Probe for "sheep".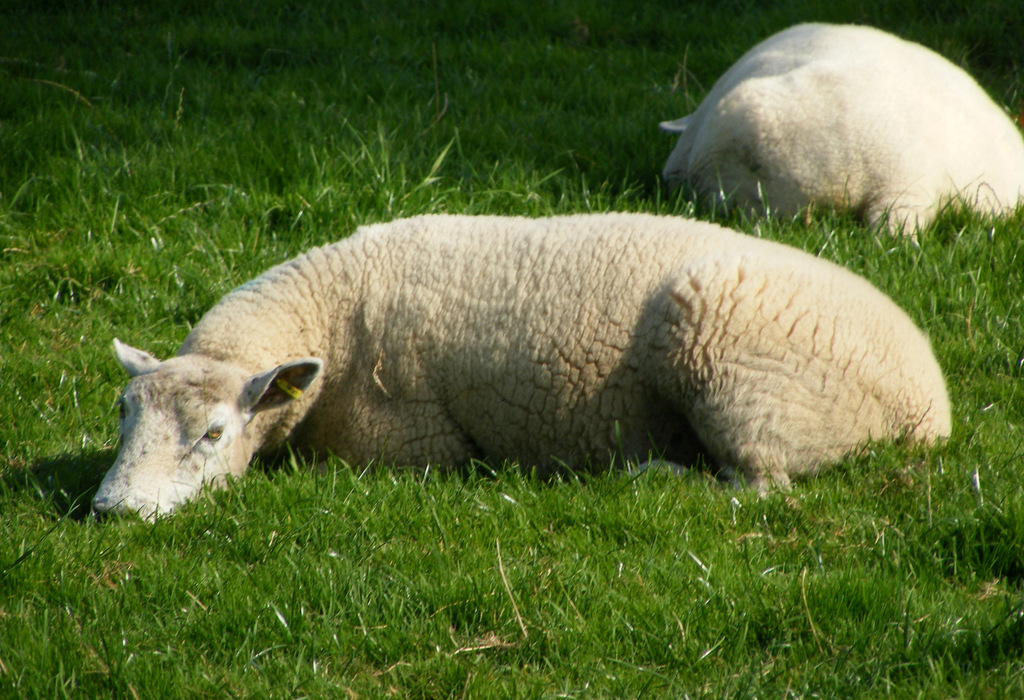
Probe result: (655,13,1023,239).
